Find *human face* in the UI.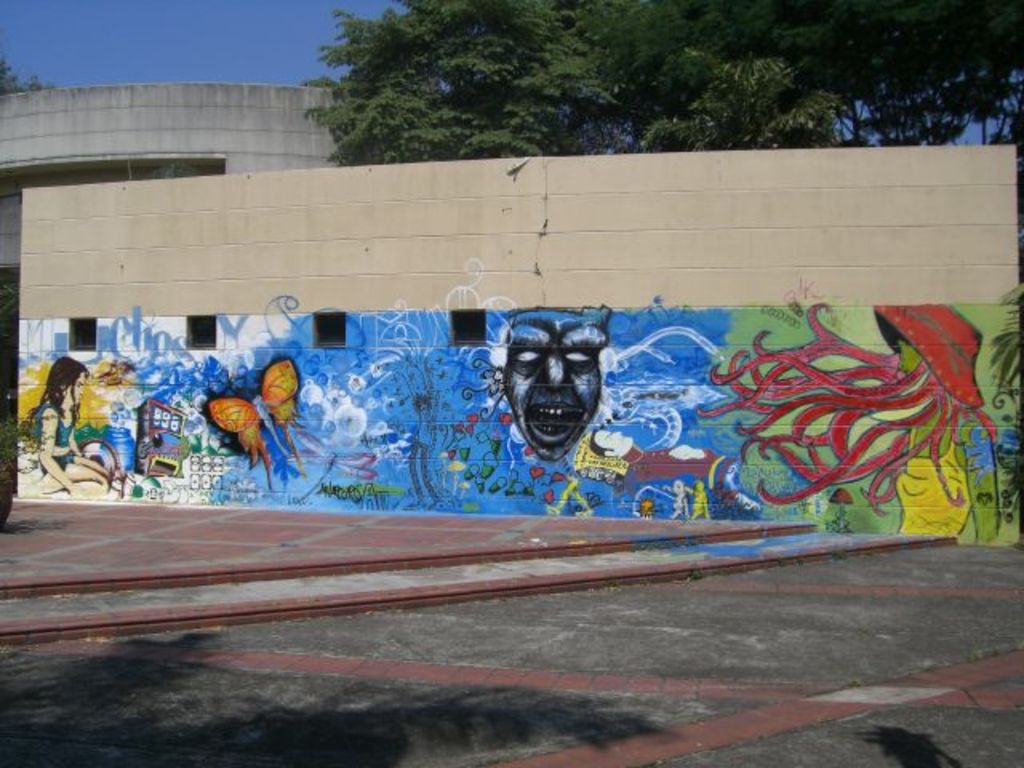
UI element at l=66, t=373, r=83, b=405.
